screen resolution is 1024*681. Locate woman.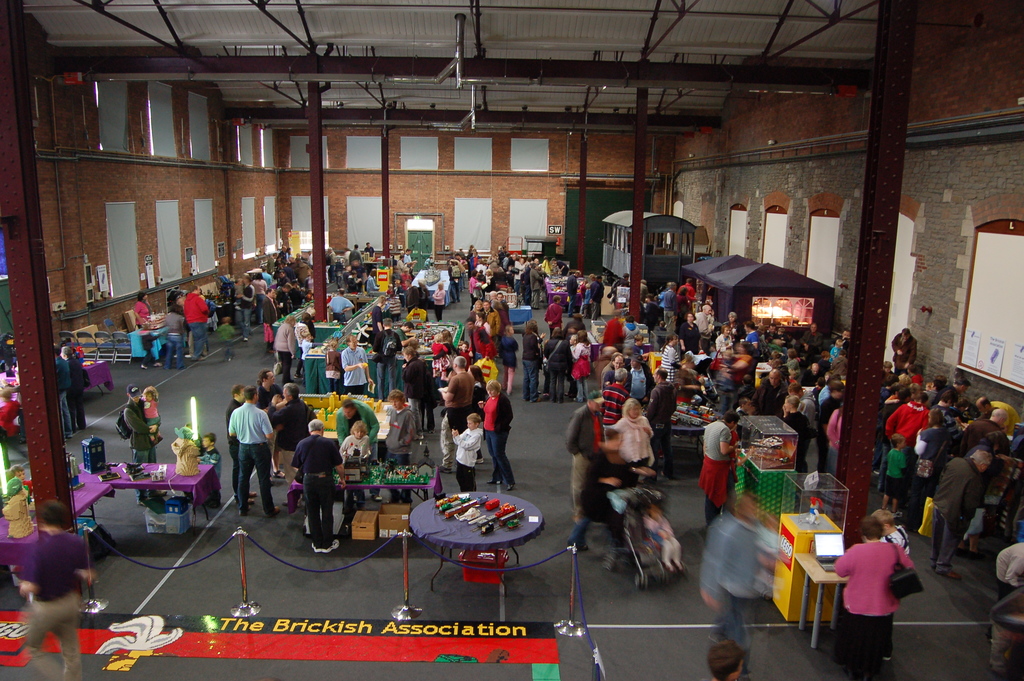
BBox(614, 396, 656, 484).
